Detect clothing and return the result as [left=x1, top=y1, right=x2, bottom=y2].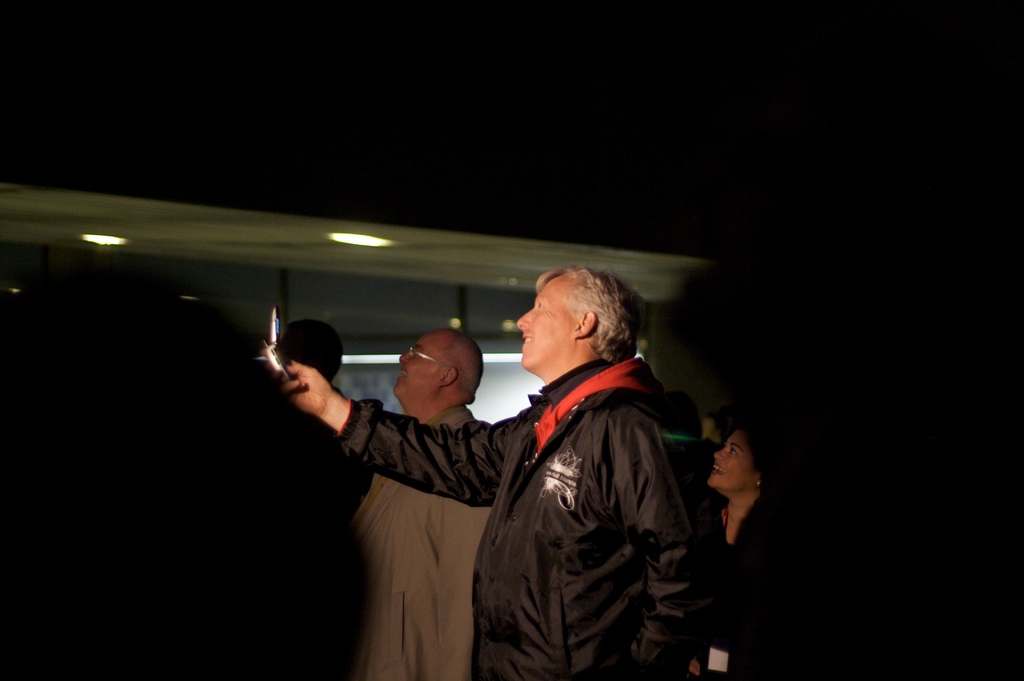
[left=349, top=339, right=718, bottom=680].
